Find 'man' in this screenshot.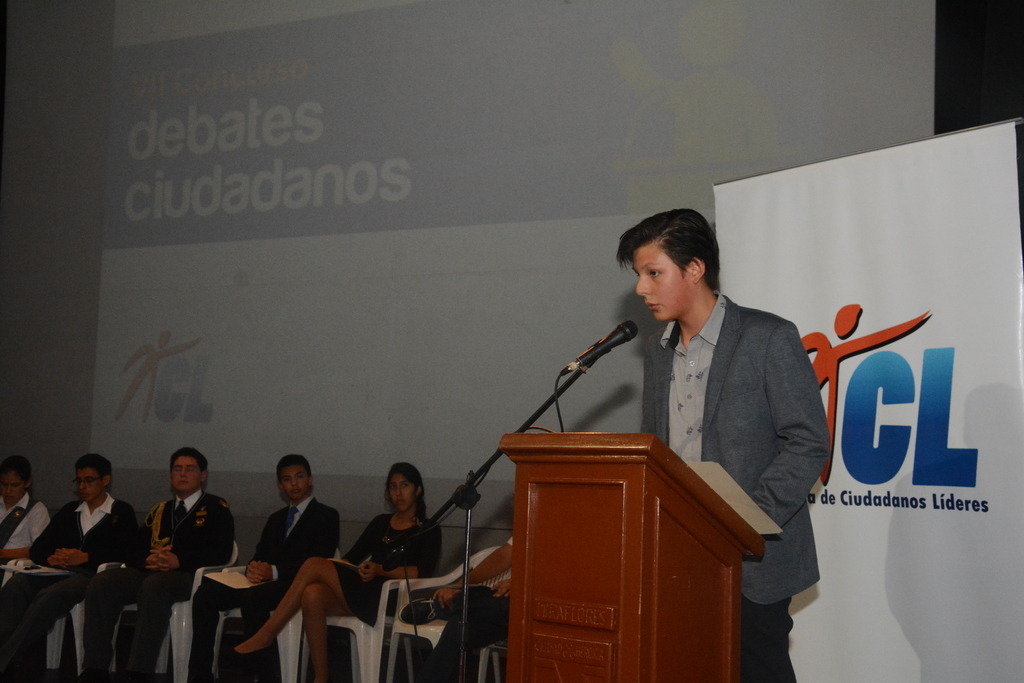
The bounding box for 'man' is 0 461 144 682.
